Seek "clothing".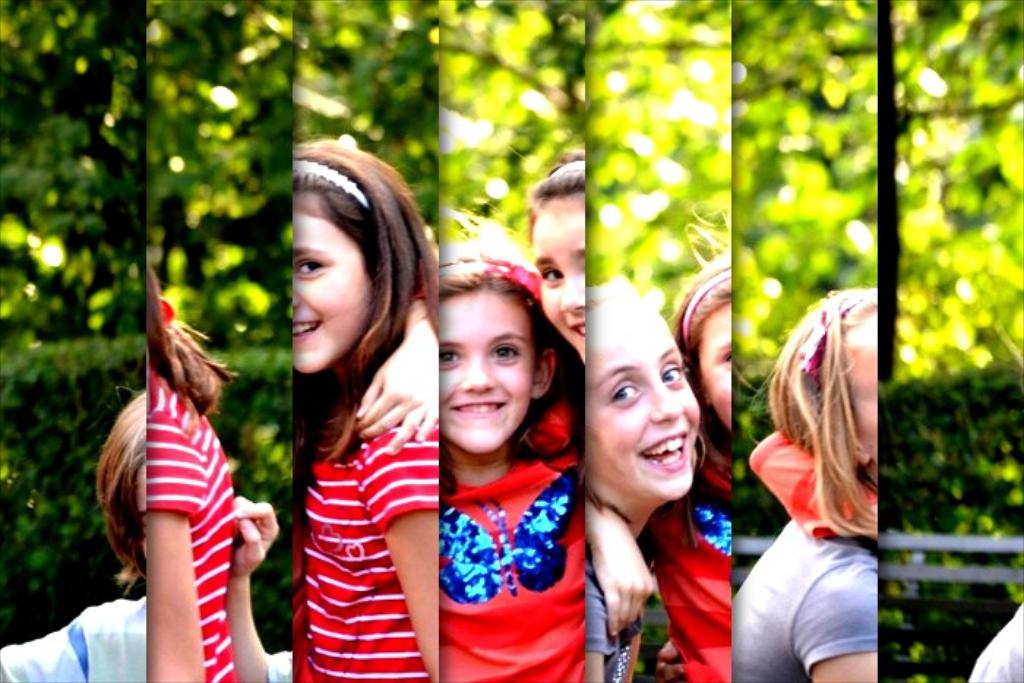
<box>748,433,881,543</box>.
